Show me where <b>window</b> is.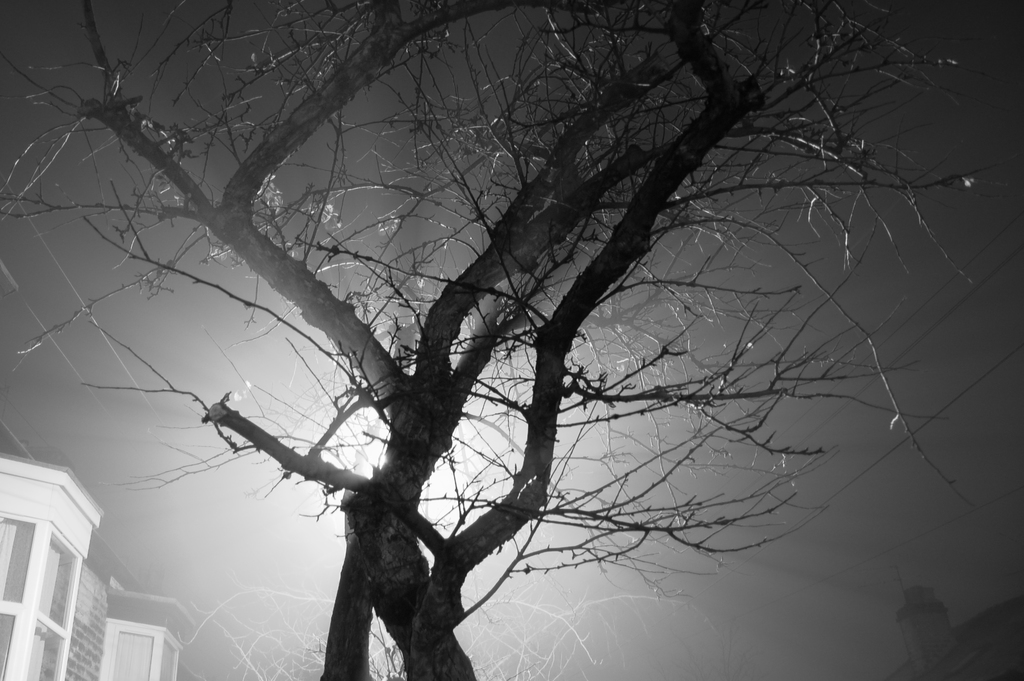
<b>window</b> is at detection(0, 614, 10, 680).
